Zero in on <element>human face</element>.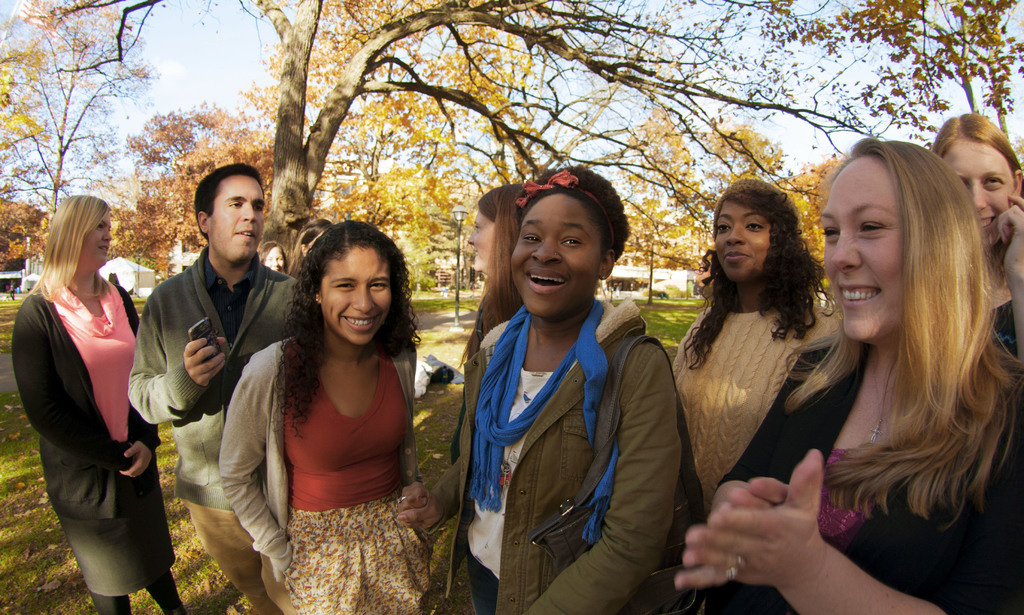
Zeroed in: left=946, top=145, right=1015, bottom=242.
